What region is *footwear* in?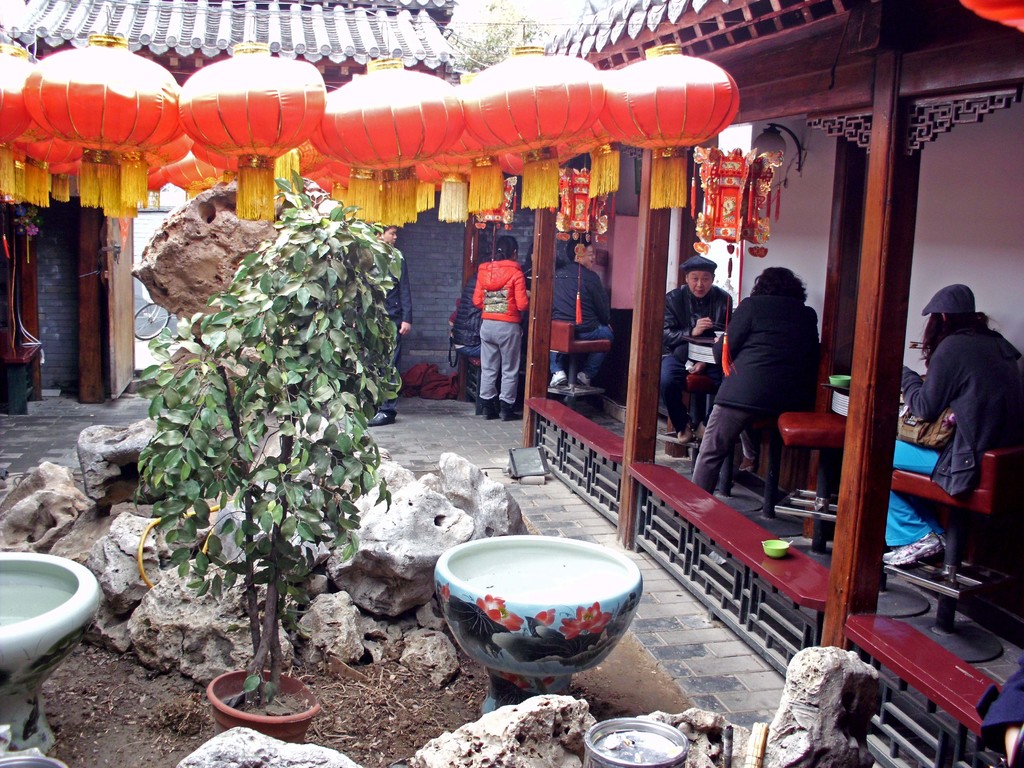
l=697, t=417, r=706, b=440.
